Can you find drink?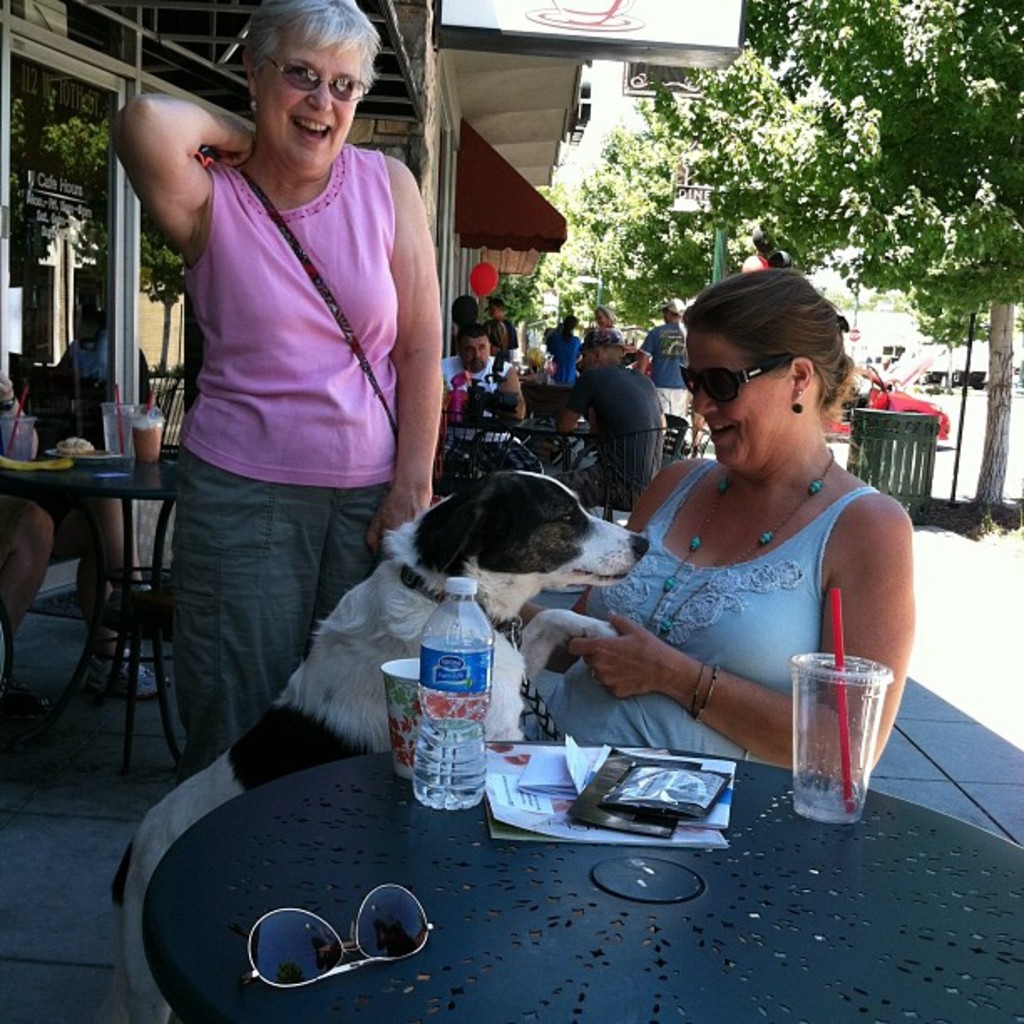
Yes, bounding box: rect(129, 402, 169, 463).
